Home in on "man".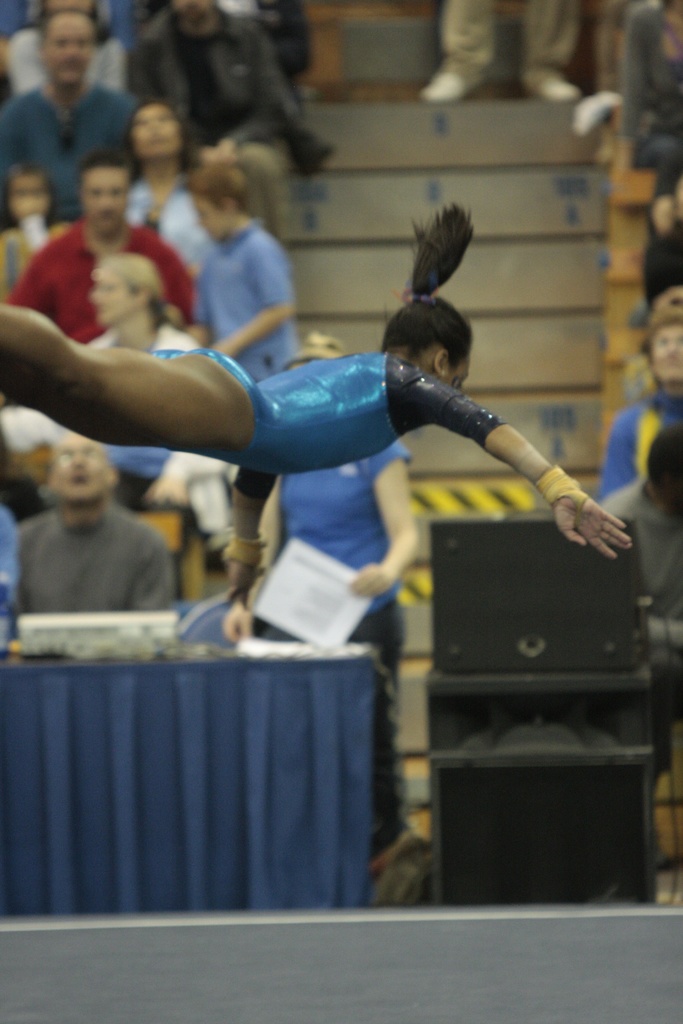
Homed in at left=0, top=0, right=137, bottom=211.
